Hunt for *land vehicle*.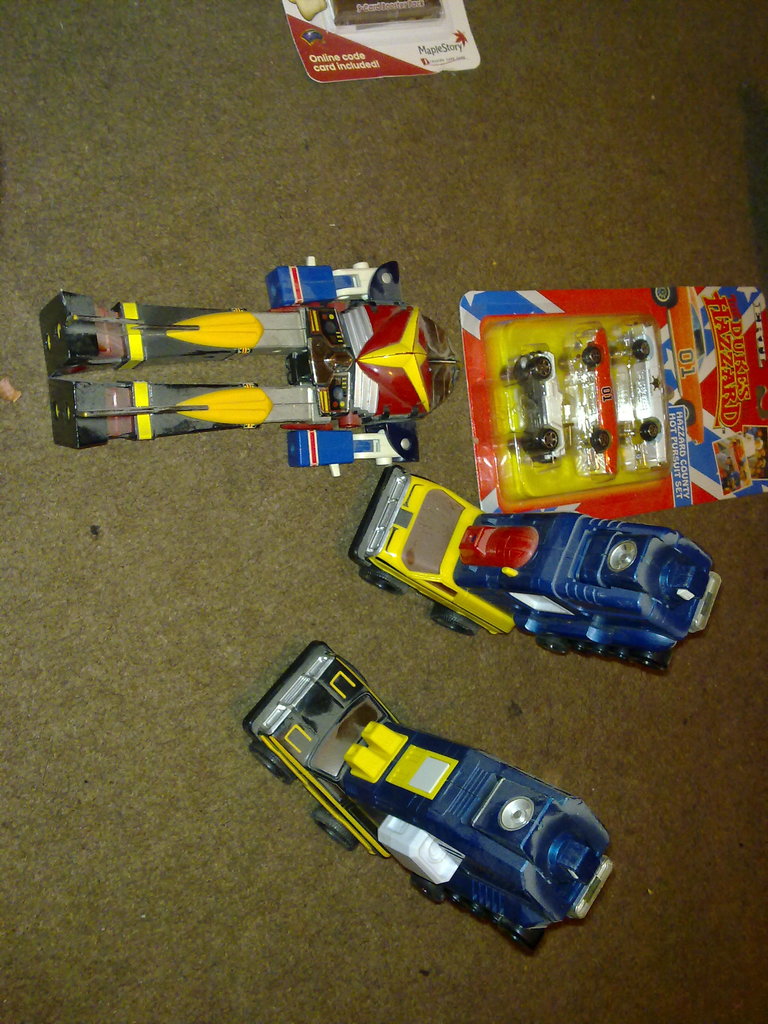
Hunted down at (35,252,464,478).
